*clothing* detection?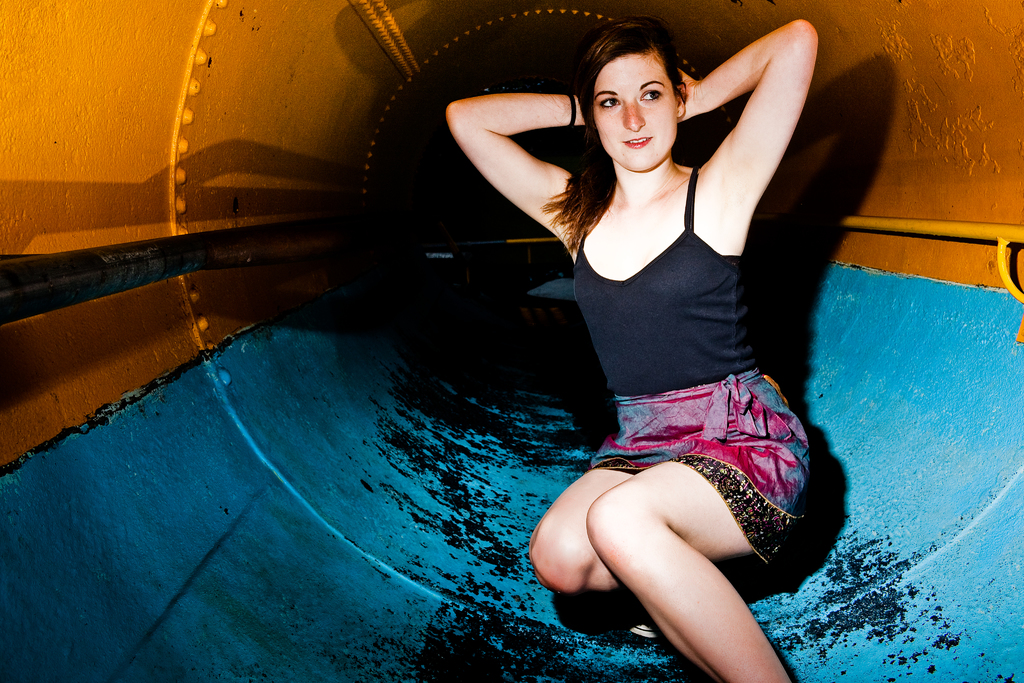
pyautogui.locateOnScreen(508, 112, 819, 574)
